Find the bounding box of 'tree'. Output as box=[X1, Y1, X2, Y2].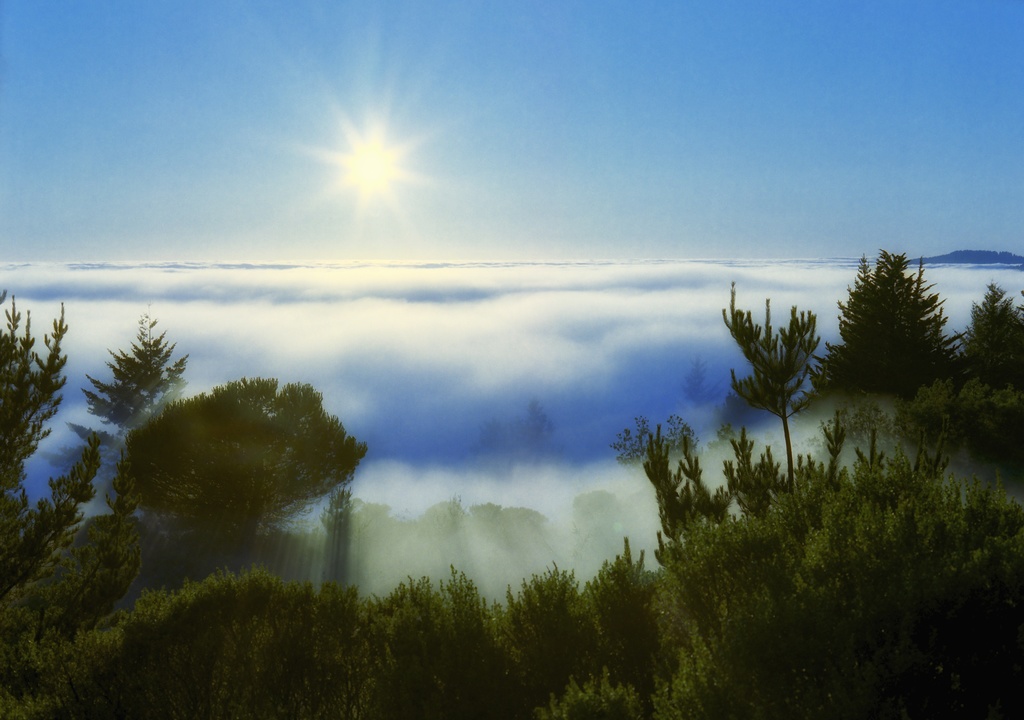
box=[122, 379, 371, 560].
